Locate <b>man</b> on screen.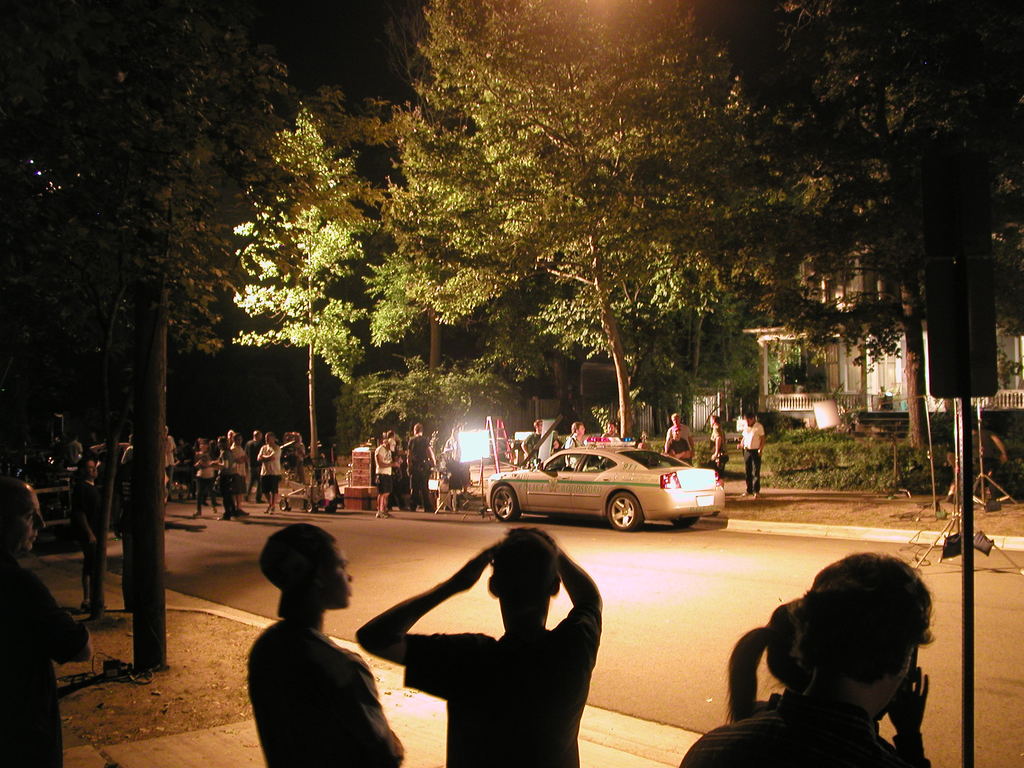
On screen at BBox(72, 458, 99, 609).
